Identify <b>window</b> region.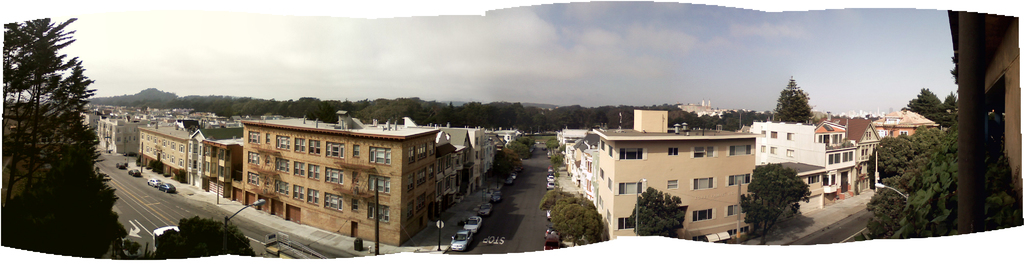
Region: bbox=[620, 182, 645, 194].
